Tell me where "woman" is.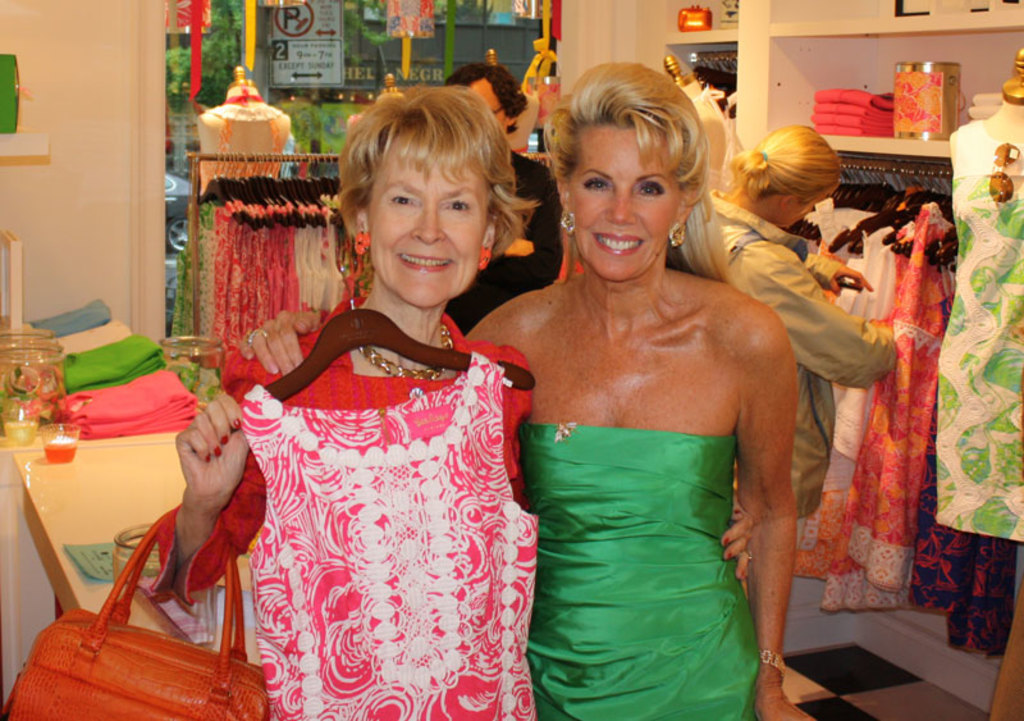
"woman" is at locate(154, 81, 535, 607).
